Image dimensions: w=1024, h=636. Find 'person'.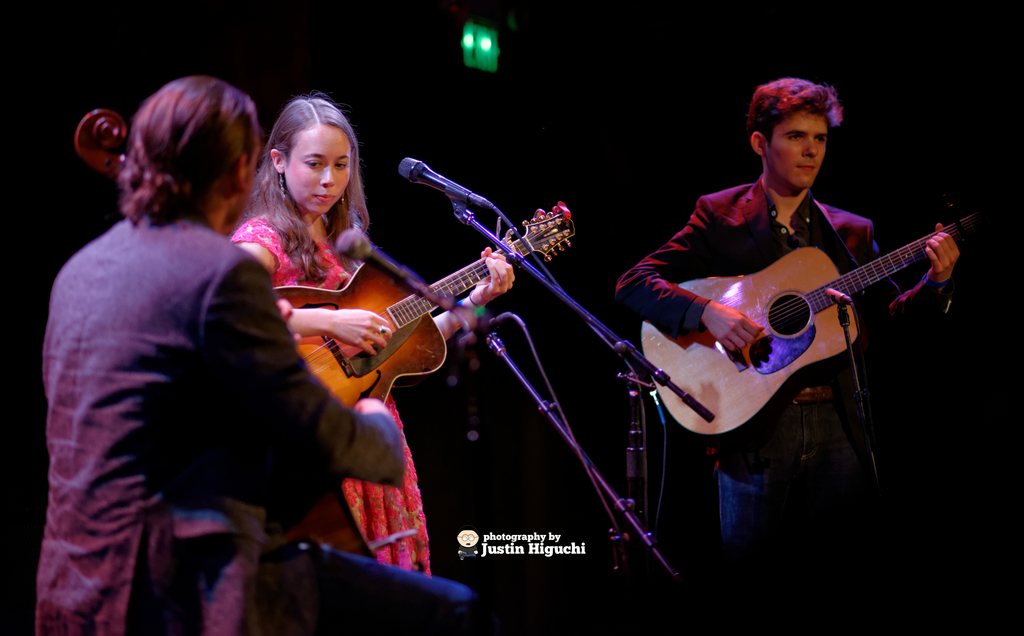
<bbox>234, 90, 527, 552</bbox>.
